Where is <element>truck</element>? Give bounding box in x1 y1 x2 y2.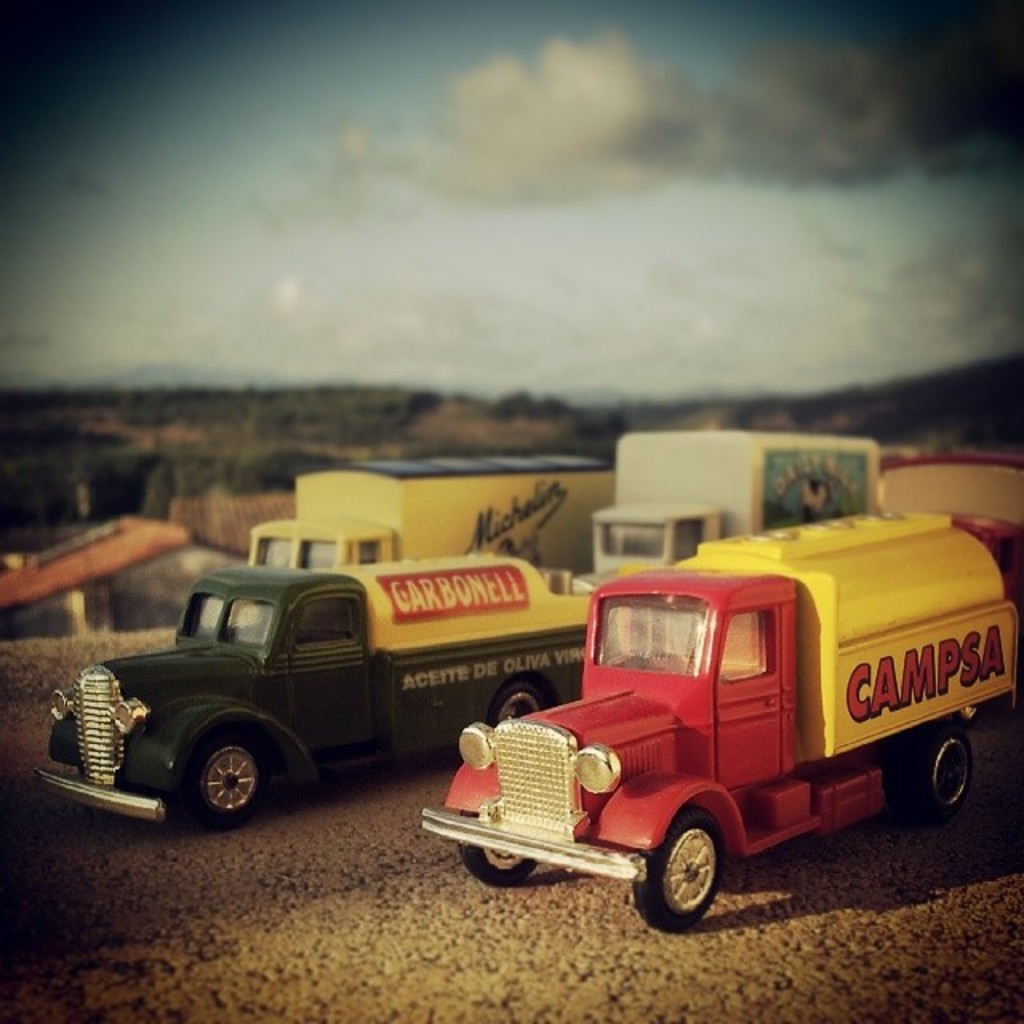
40 570 608 826.
